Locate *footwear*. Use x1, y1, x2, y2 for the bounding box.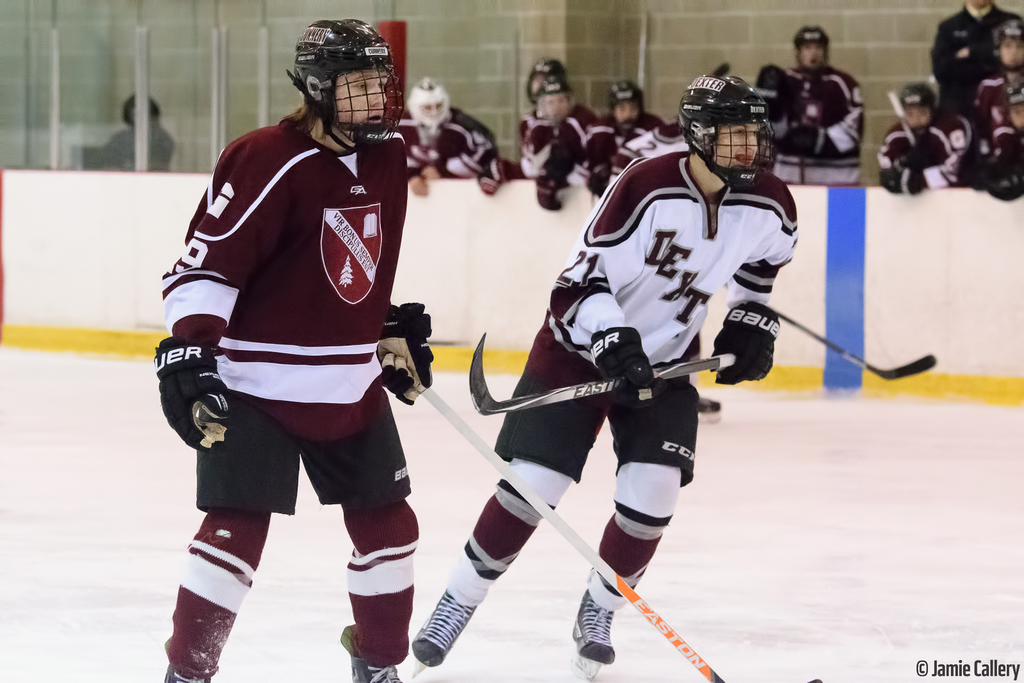
338, 625, 400, 682.
